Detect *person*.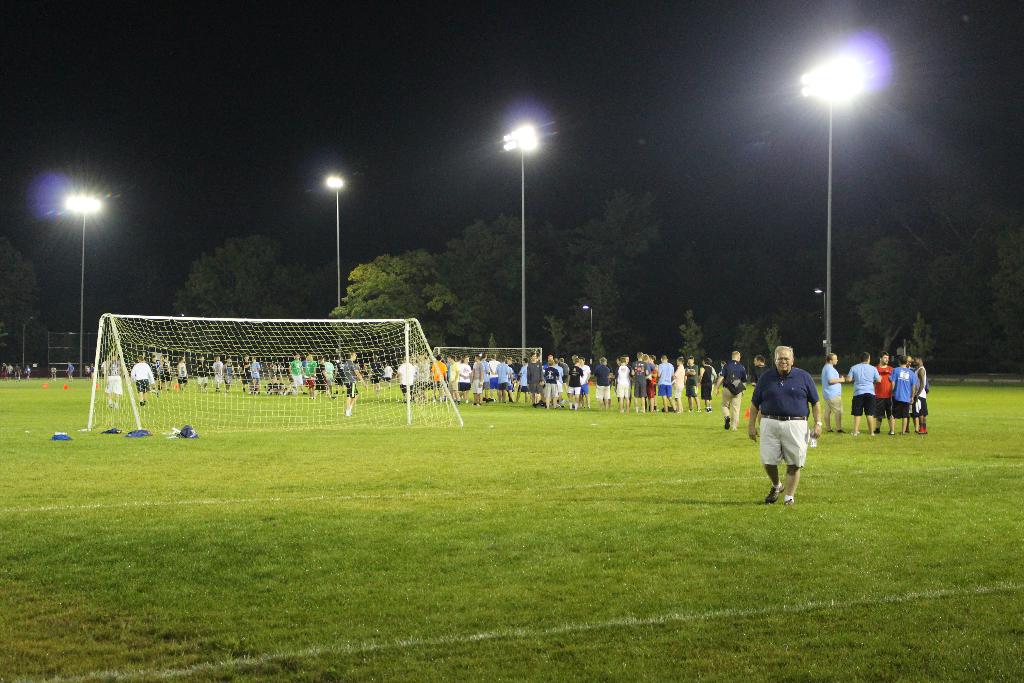
Detected at left=877, top=352, right=888, bottom=431.
